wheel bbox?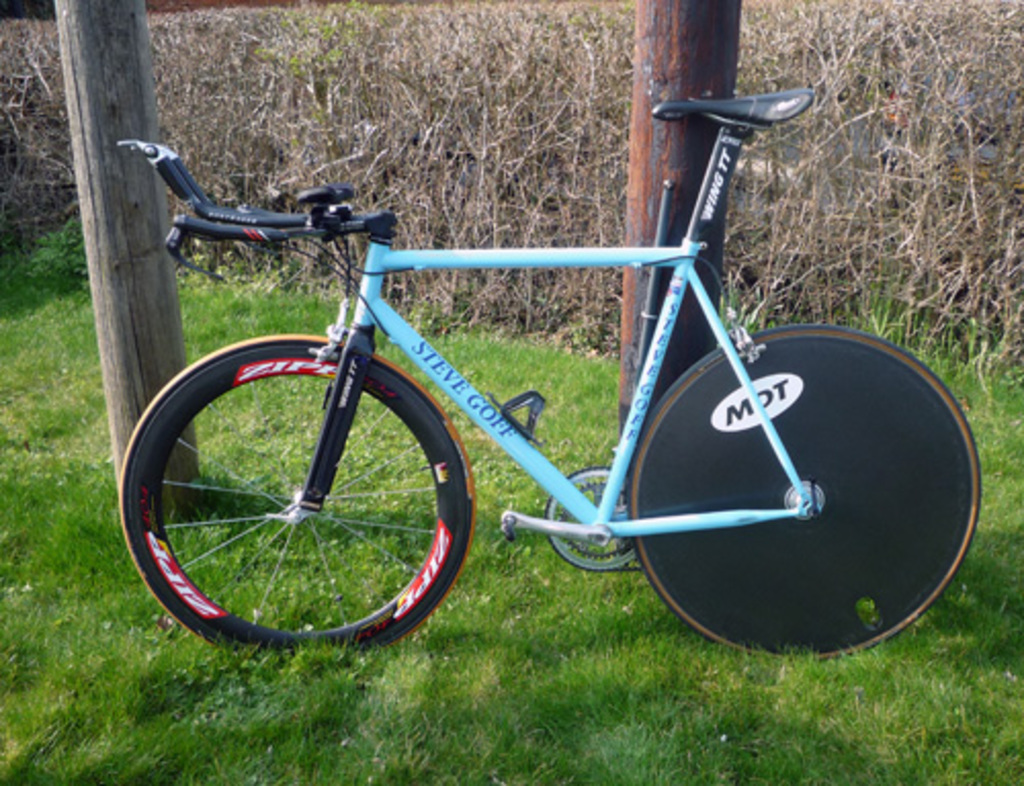
<region>629, 325, 979, 661</region>
